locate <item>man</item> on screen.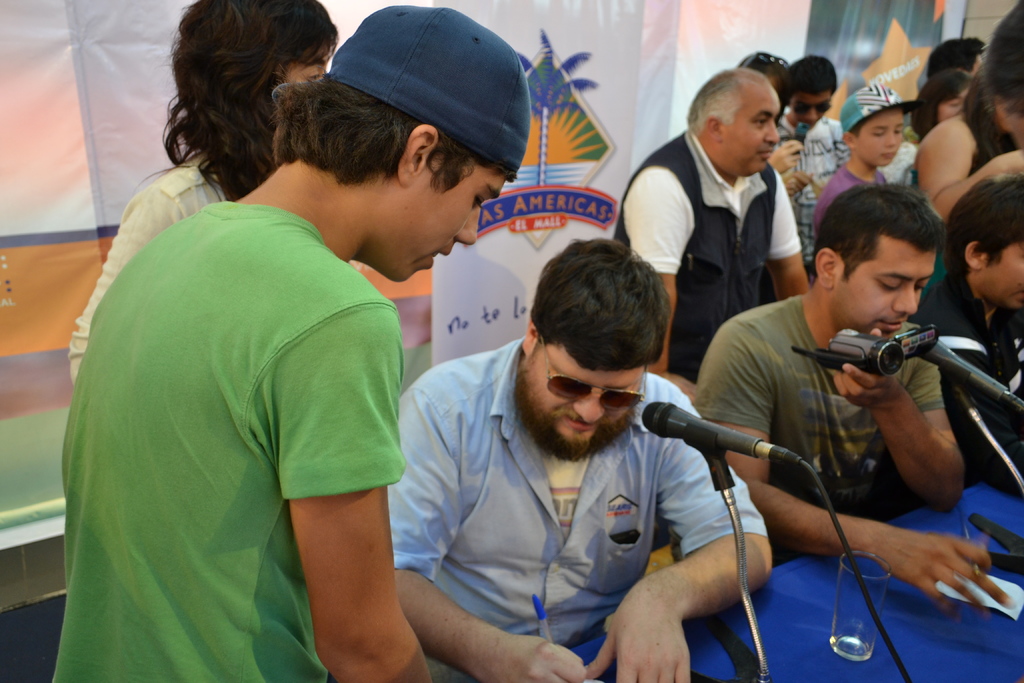
On screen at detection(607, 62, 810, 401).
